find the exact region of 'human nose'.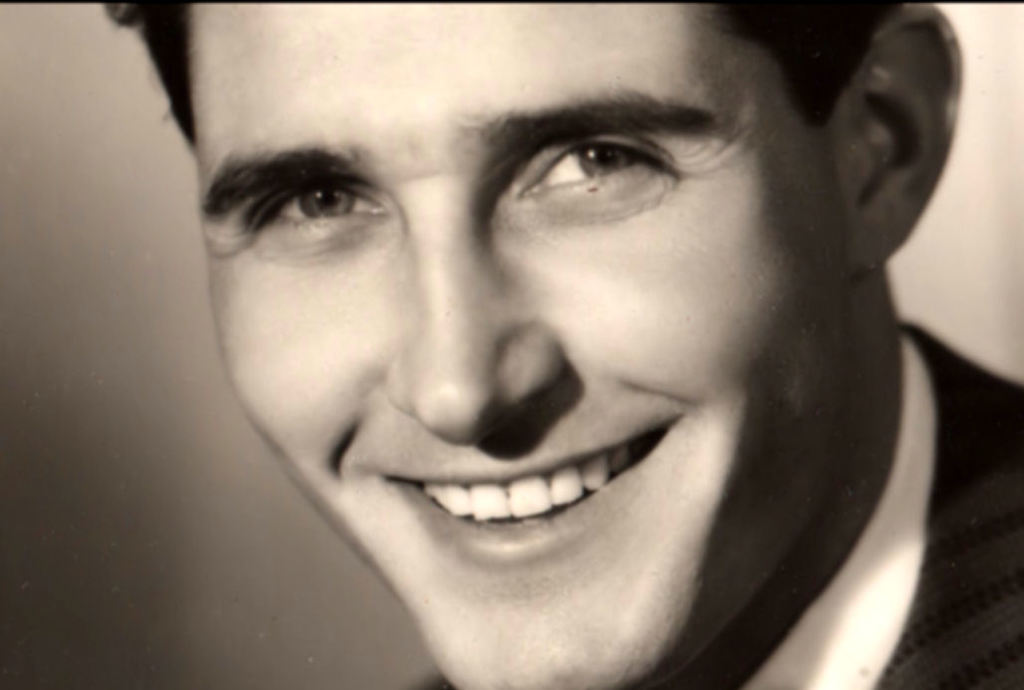
Exact region: (380,202,569,447).
